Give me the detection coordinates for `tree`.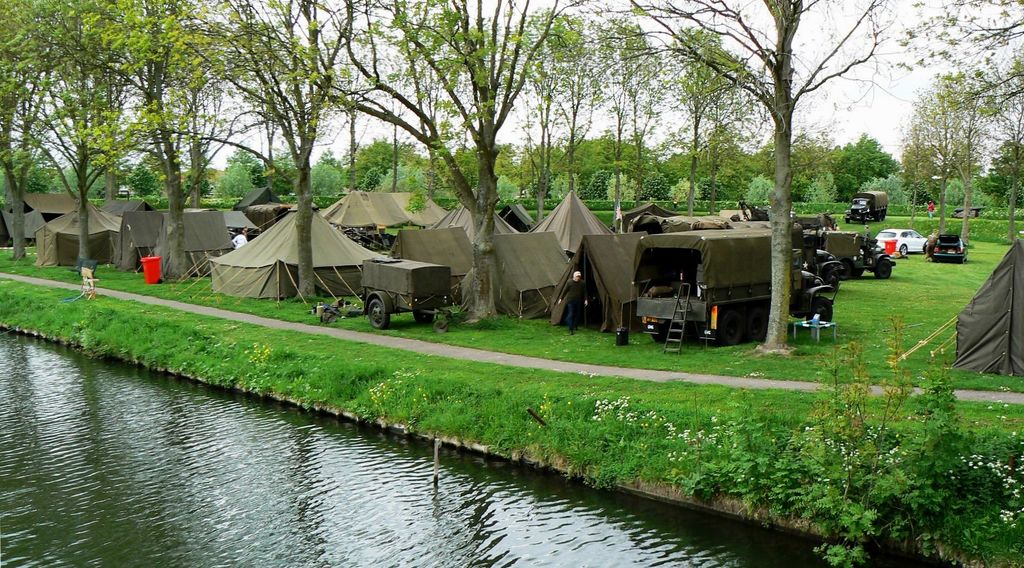
l=659, t=135, r=760, b=223.
